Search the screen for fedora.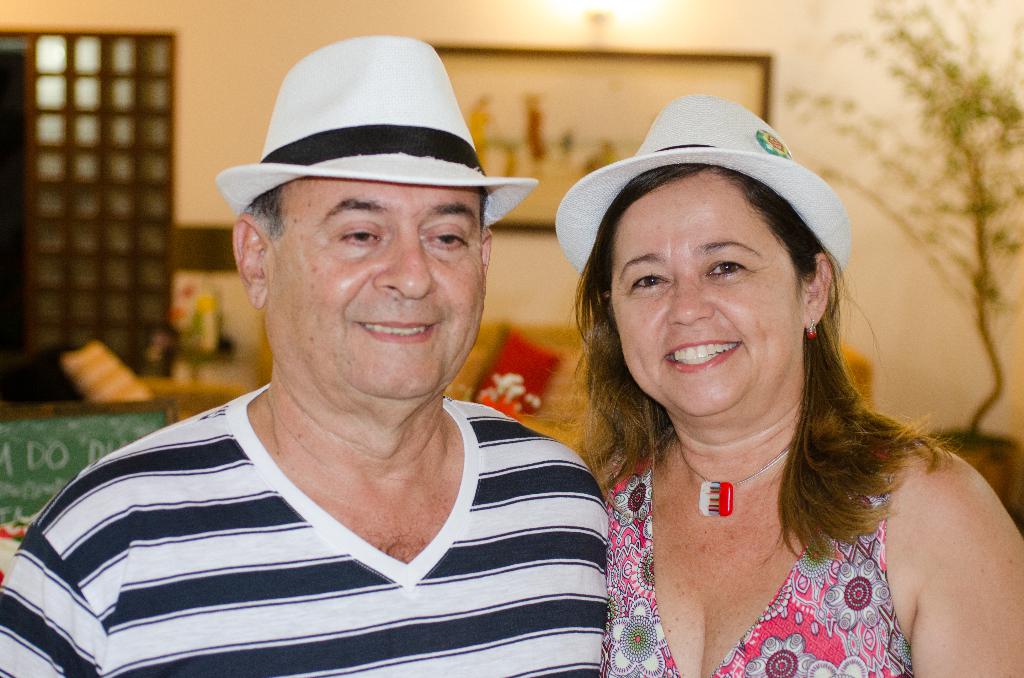
Found at <bbox>550, 91, 851, 281</bbox>.
